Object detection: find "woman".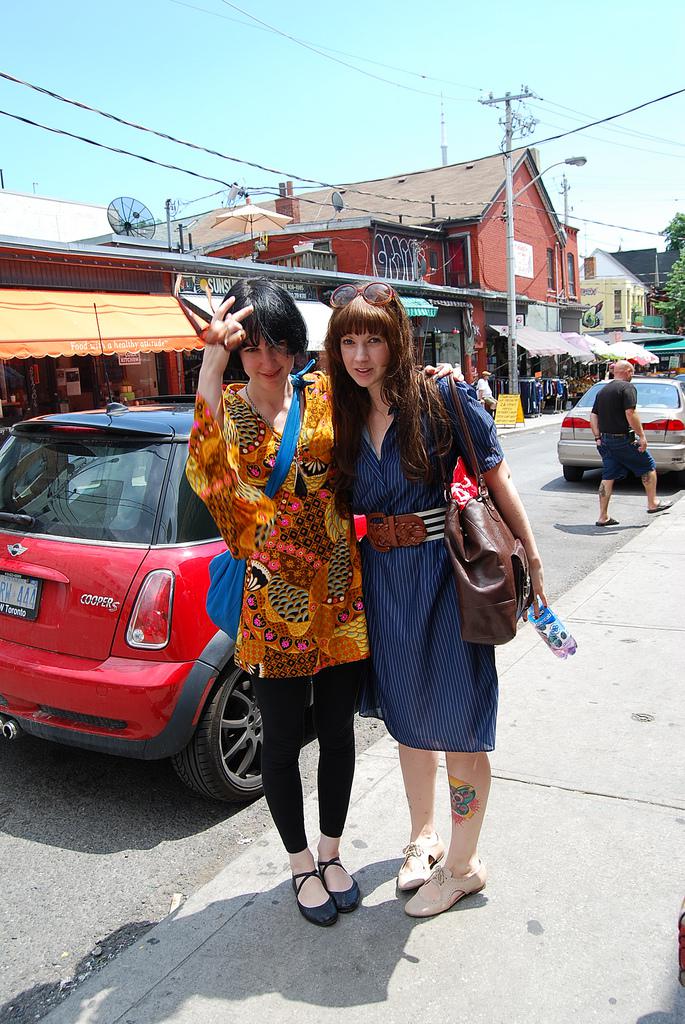
BBox(186, 270, 372, 926).
